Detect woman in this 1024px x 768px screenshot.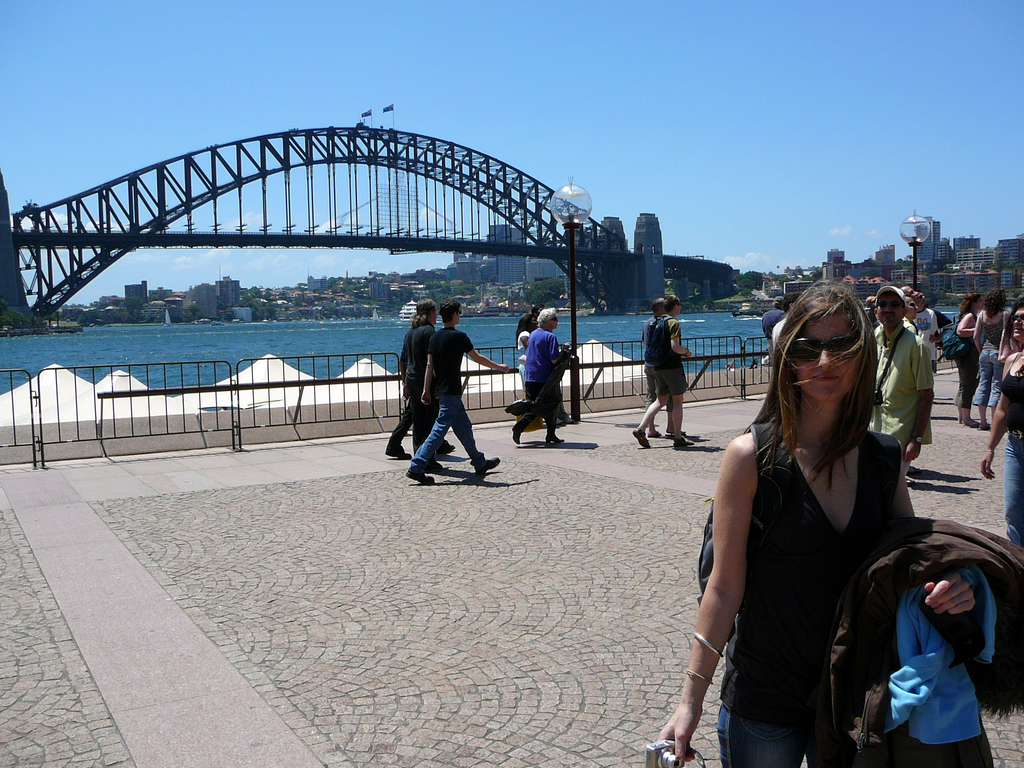
Detection: (x1=657, y1=280, x2=1023, y2=767).
